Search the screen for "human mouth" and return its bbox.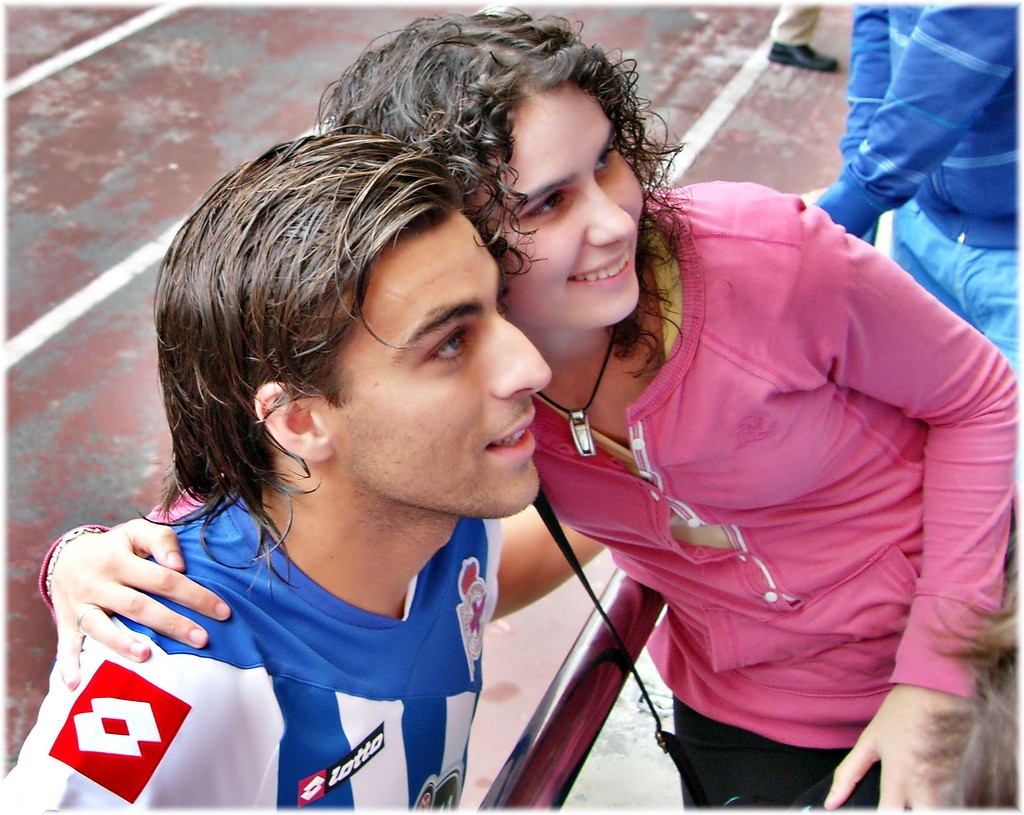
Found: detection(564, 244, 630, 279).
